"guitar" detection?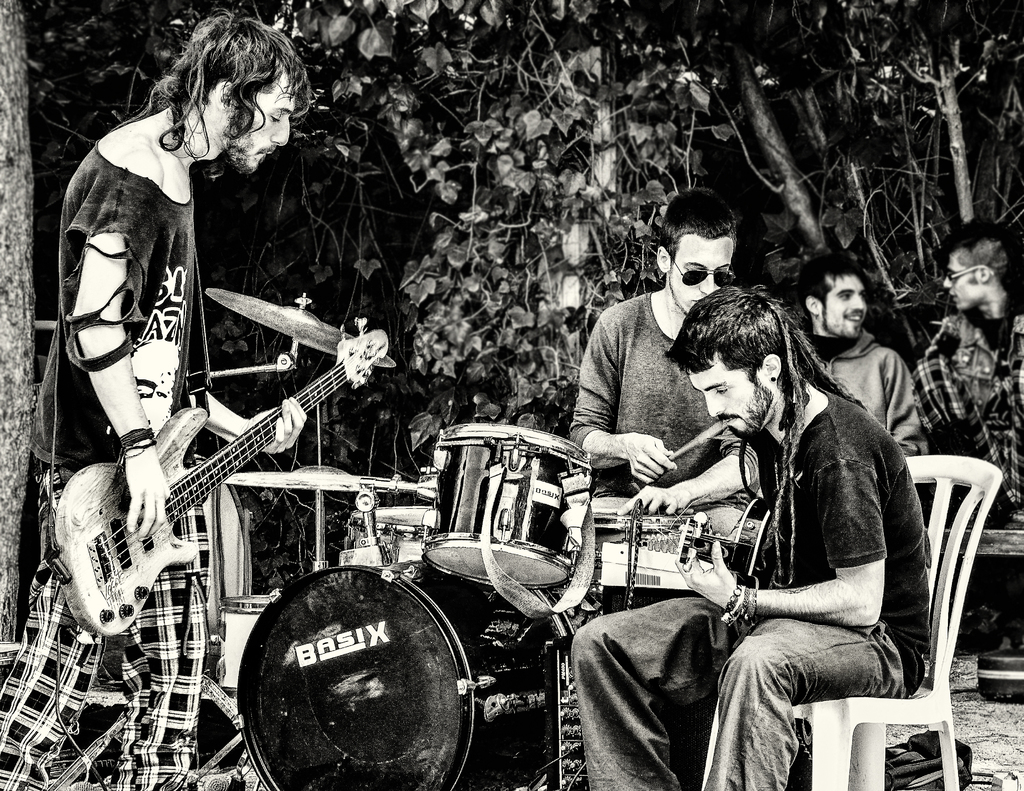
(x1=666, y1=486, x2=786, y2=647)
